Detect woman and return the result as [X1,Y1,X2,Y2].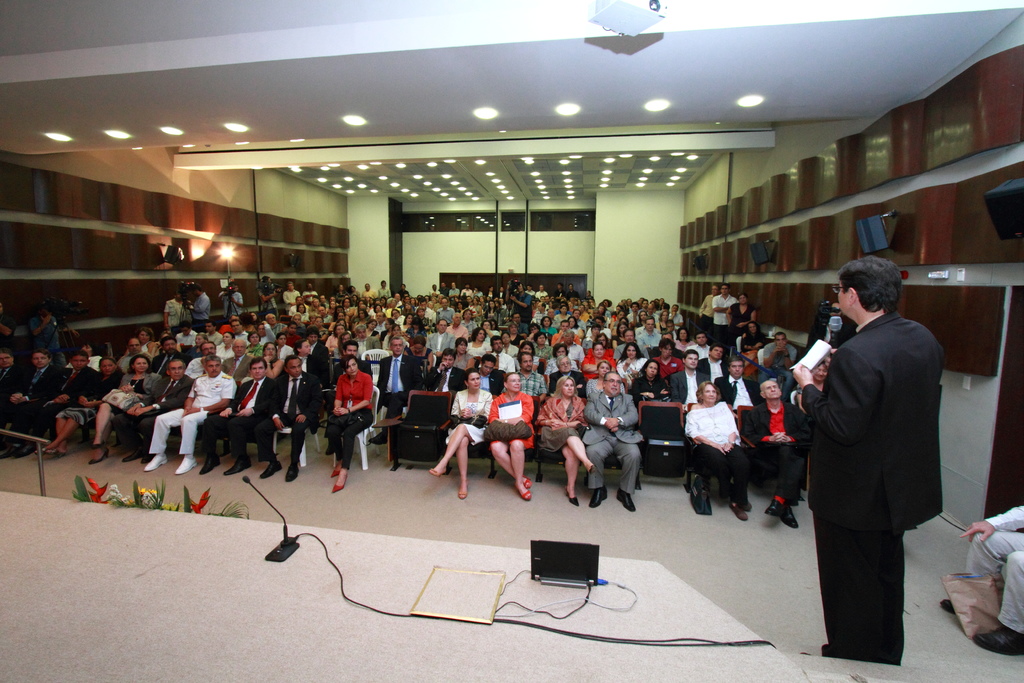
[433,393,489,508].
